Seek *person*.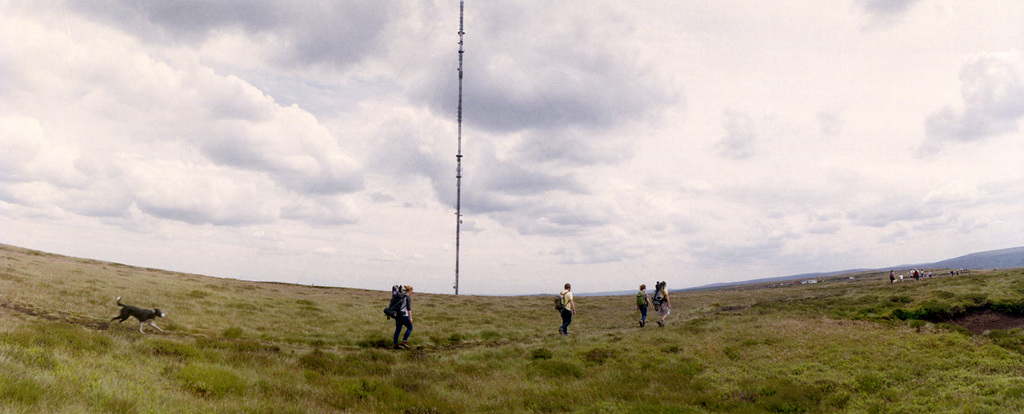
bbox=(886, 267, 900, 289).
